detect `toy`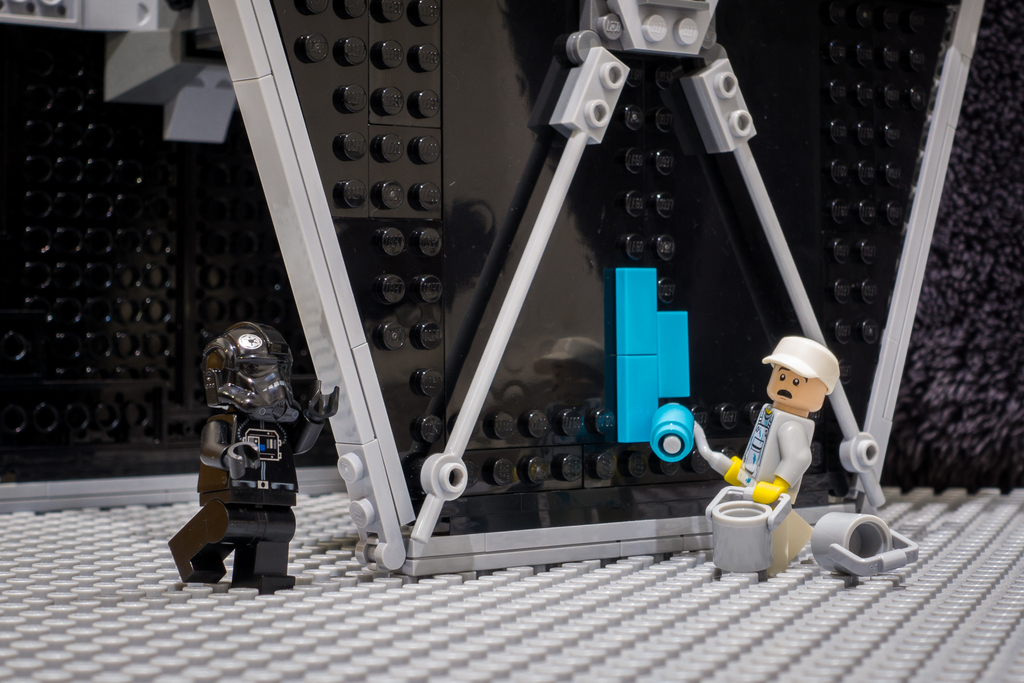
[x1=168, y1=320, x2=333, y2=591]
